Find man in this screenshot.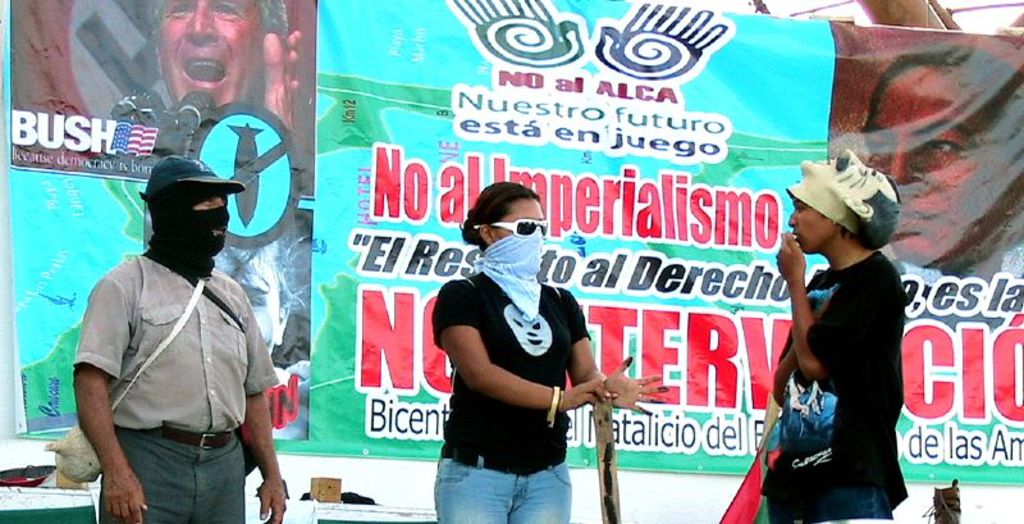
The bounding box for man is bbox=[152, 0, 310, 145].
